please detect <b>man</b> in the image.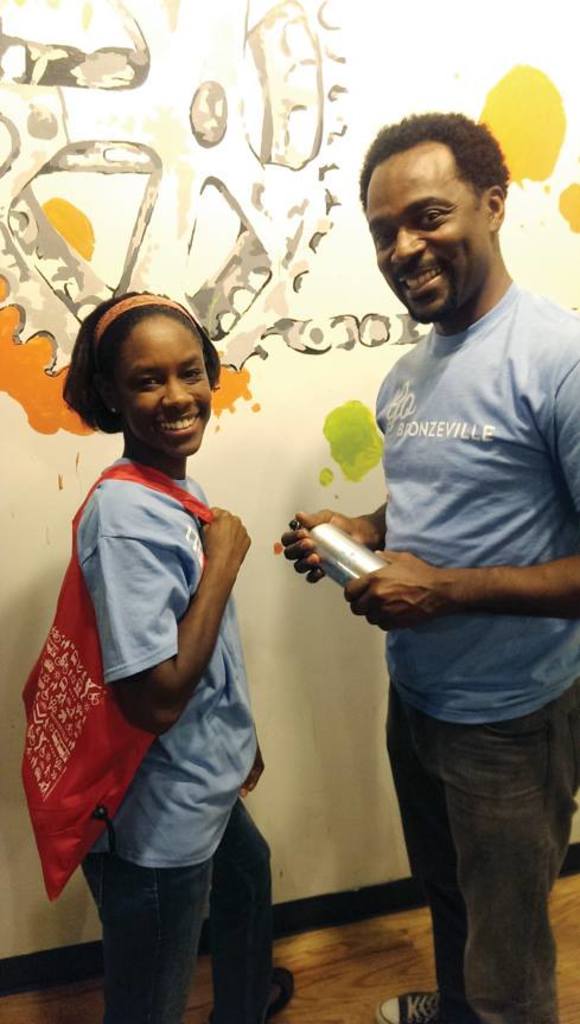
304:92:573:1023.
